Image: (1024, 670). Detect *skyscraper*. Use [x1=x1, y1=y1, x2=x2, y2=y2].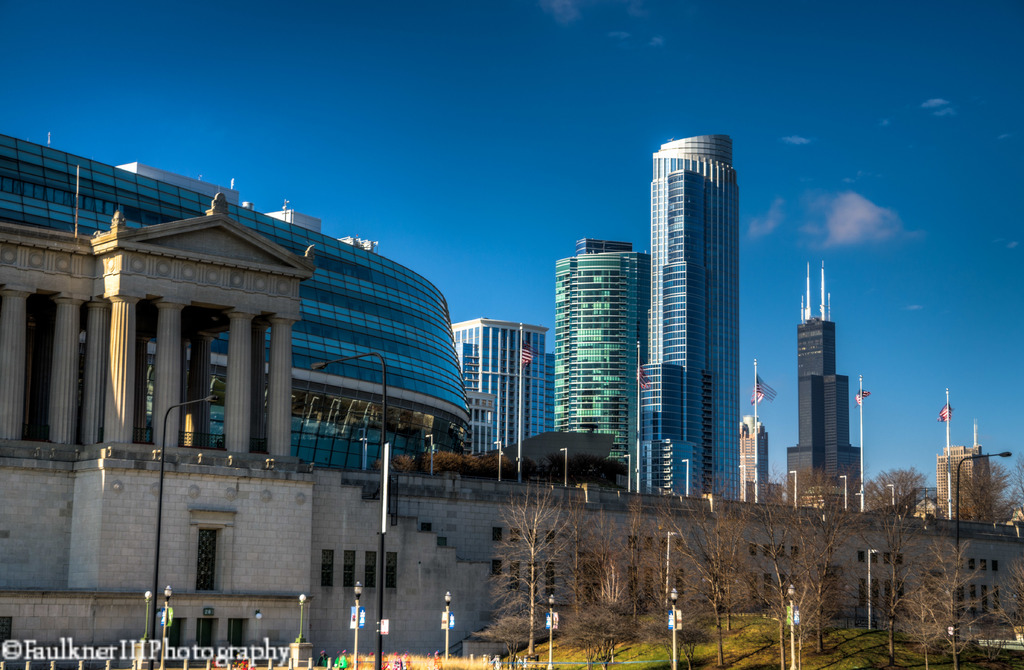
[x1=634, y1=111, x2=766, y2=491].
